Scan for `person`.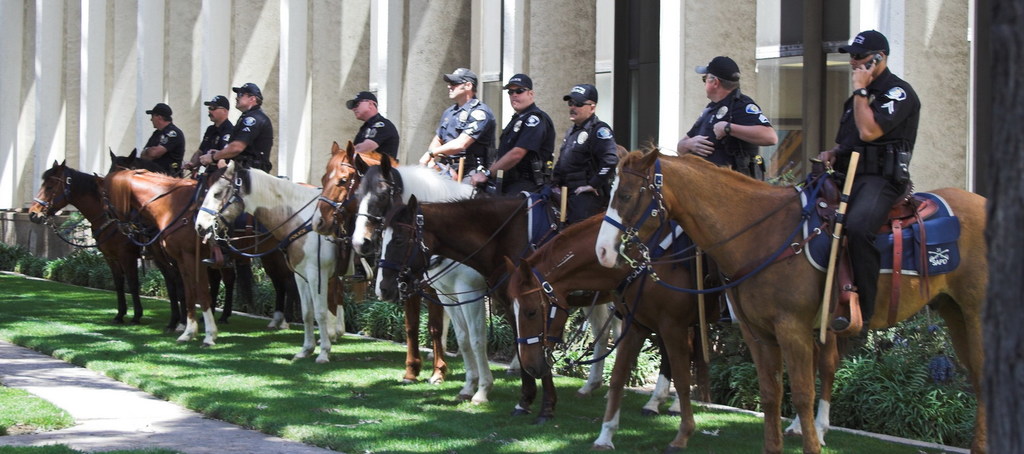
Scan result: {"x1": 553, "y1": 83, "x2": 618, "y2": 235}.
